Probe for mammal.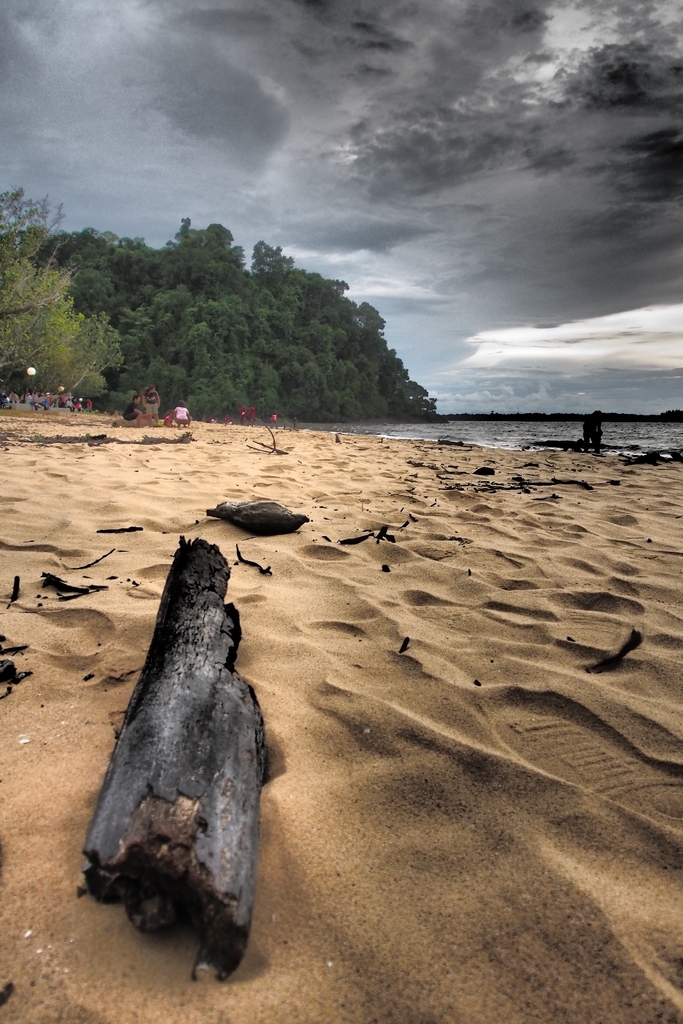
Probe result: (left=161, top=403, right=192, bottom=427).
